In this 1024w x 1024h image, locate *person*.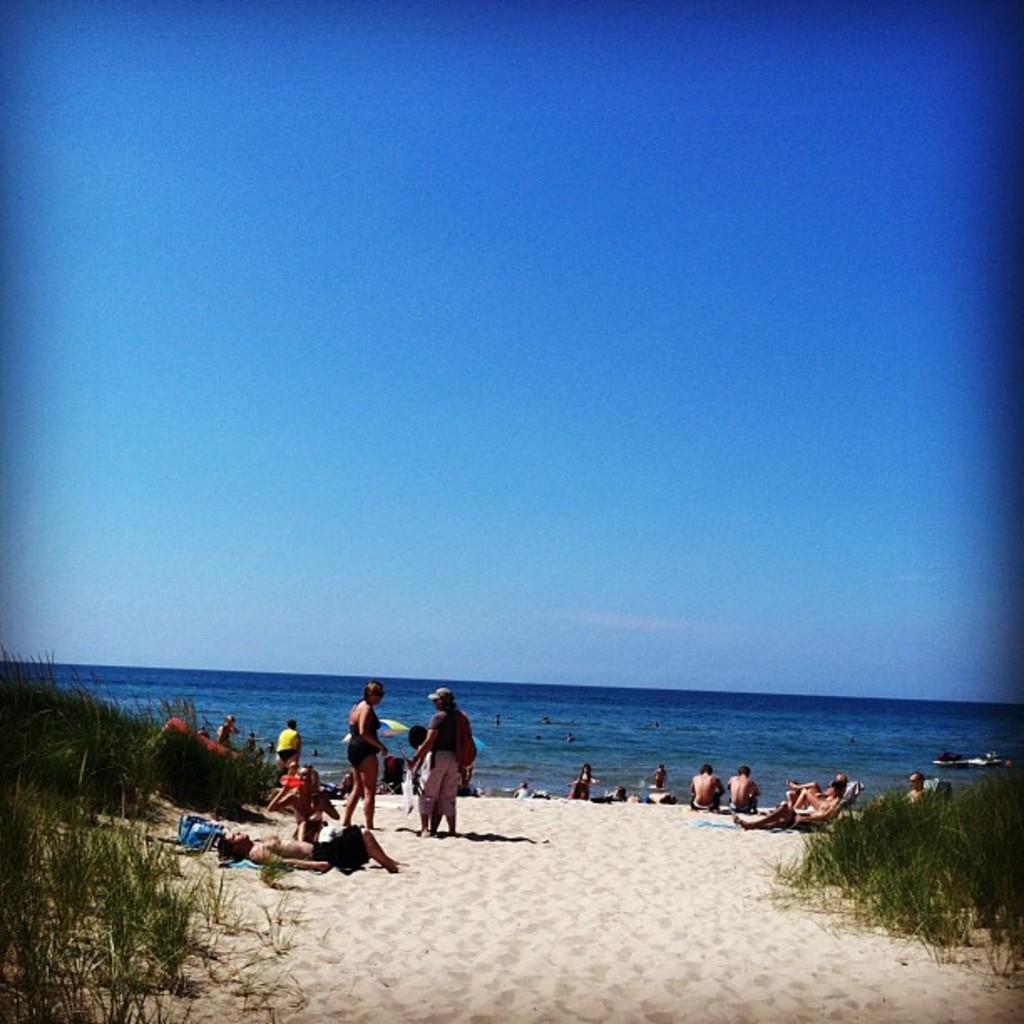
Bounding box: l=510, t=778, r=540, b=798.
